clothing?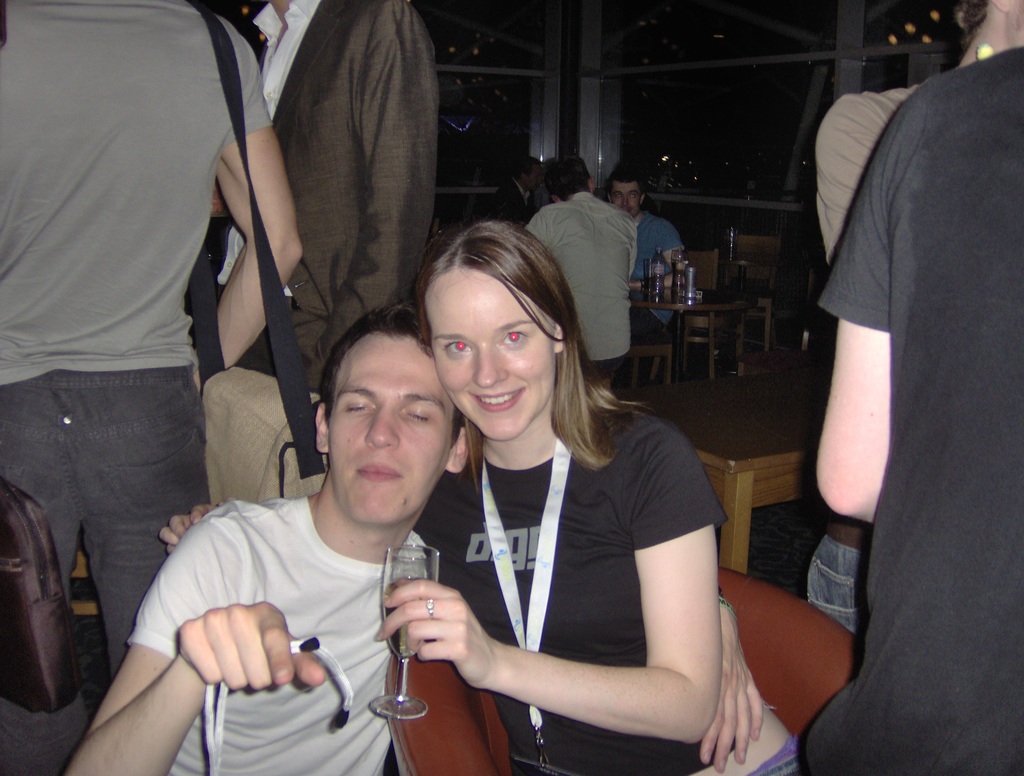
bbox=[806, 35, 1023, 775]
